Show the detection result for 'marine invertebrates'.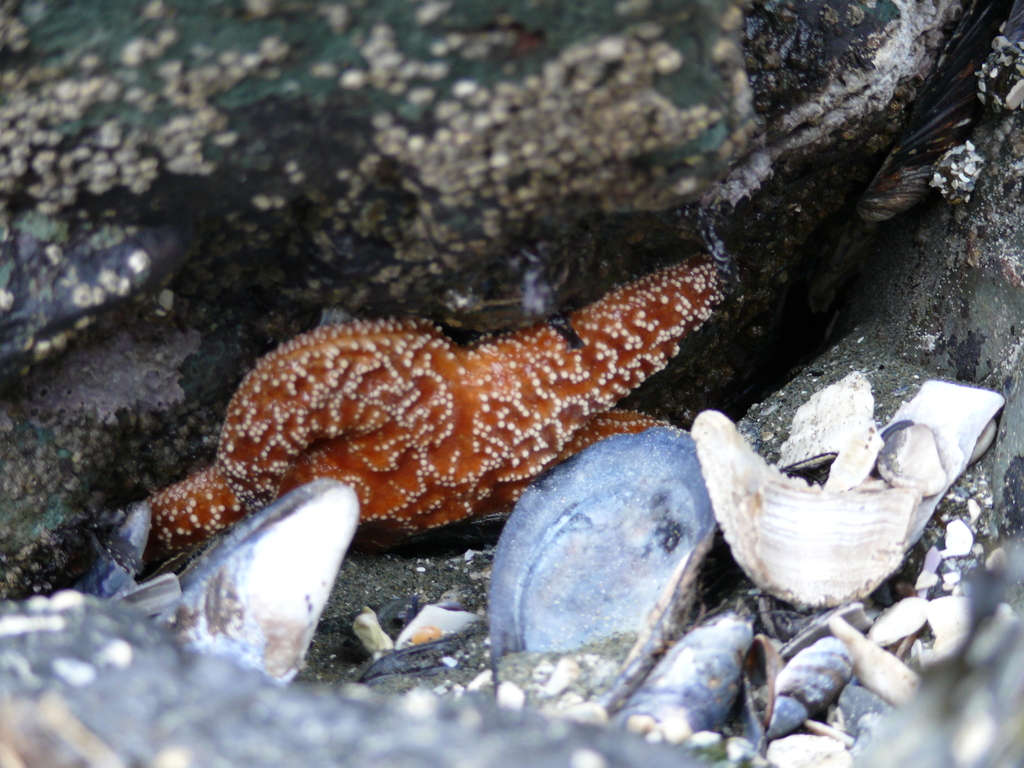
[left=764, top=360, right=969, bottom=523].
